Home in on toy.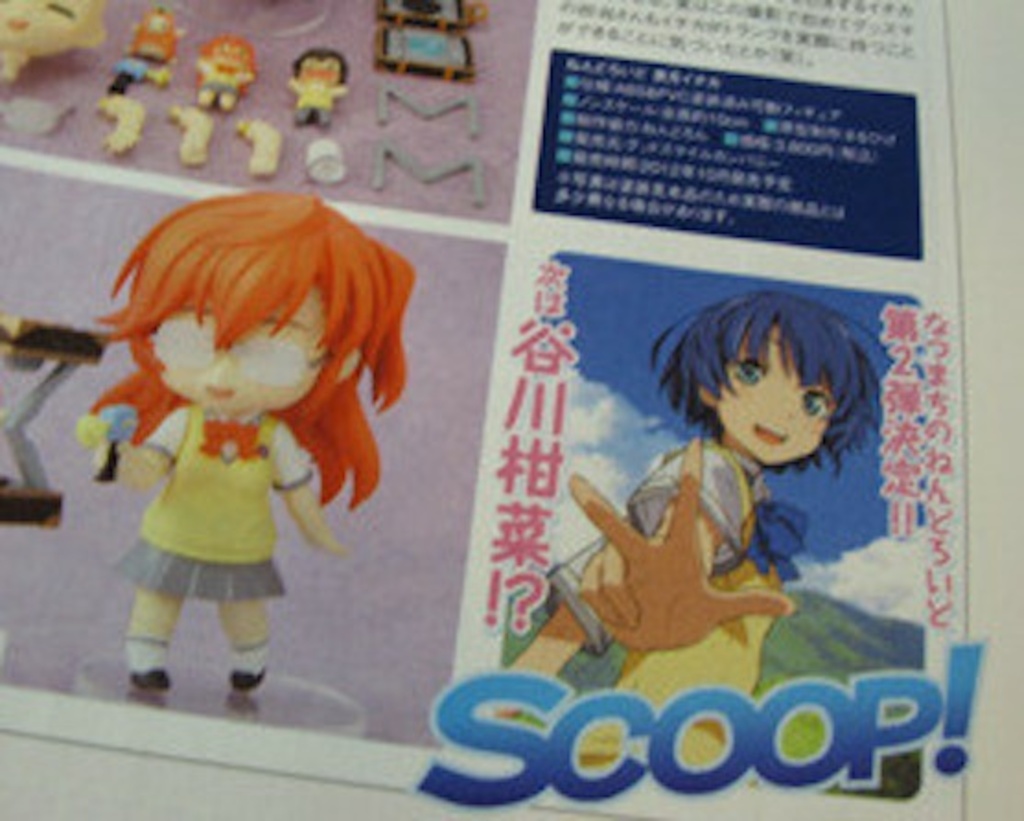
Homed in at bbox(564, 289, 884, 716).
